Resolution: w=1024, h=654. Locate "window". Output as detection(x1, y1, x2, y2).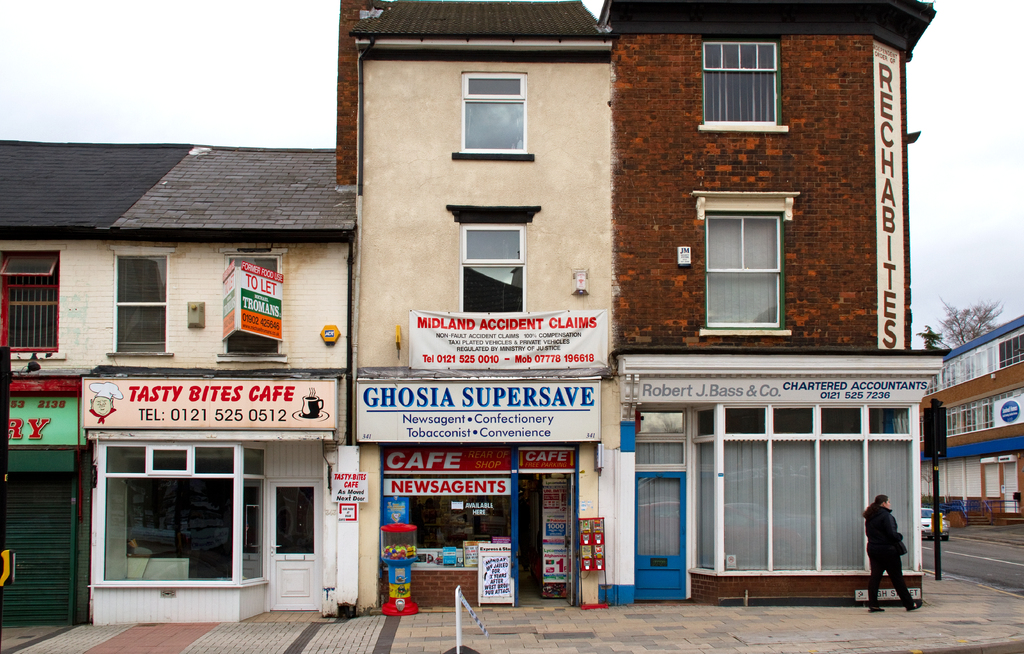
detection(700, 35, 780, 124).
